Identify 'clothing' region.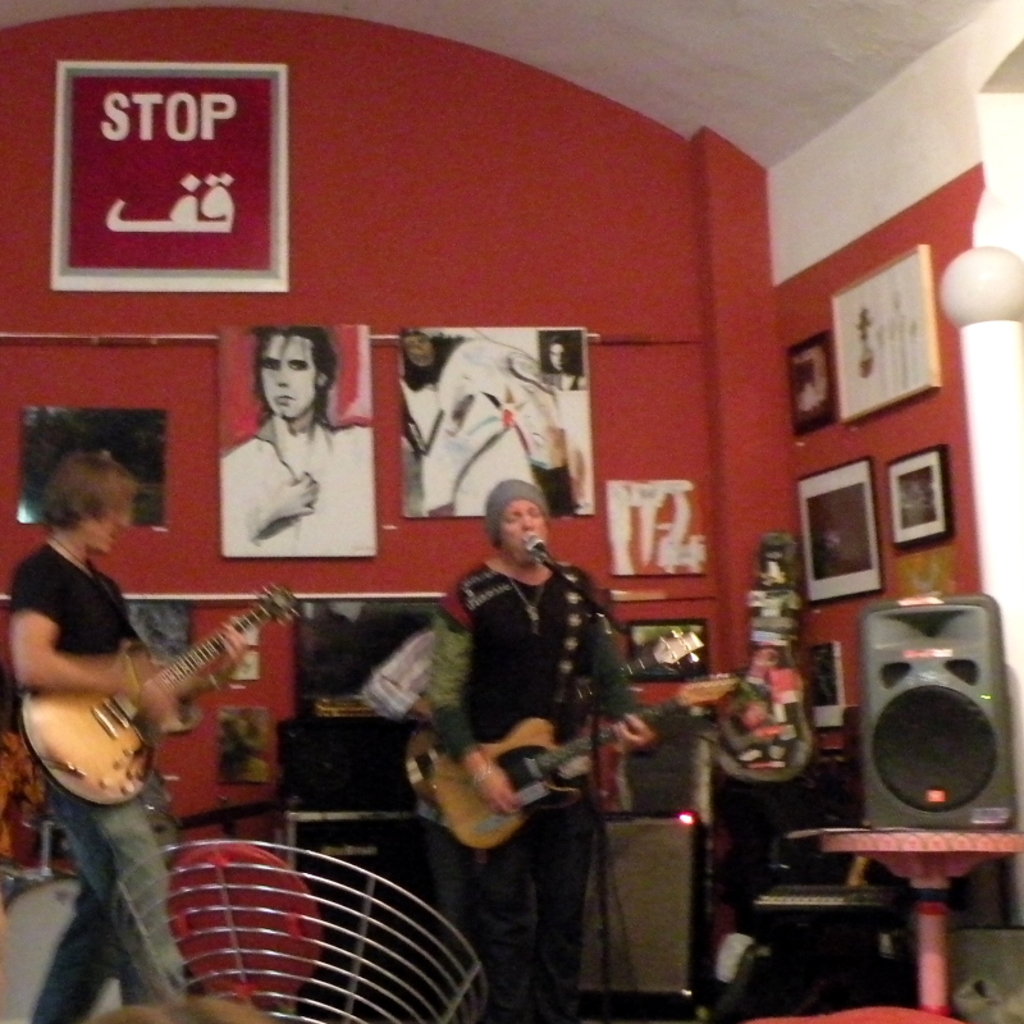
Region: bbox=(227, 410, 380, 561).
